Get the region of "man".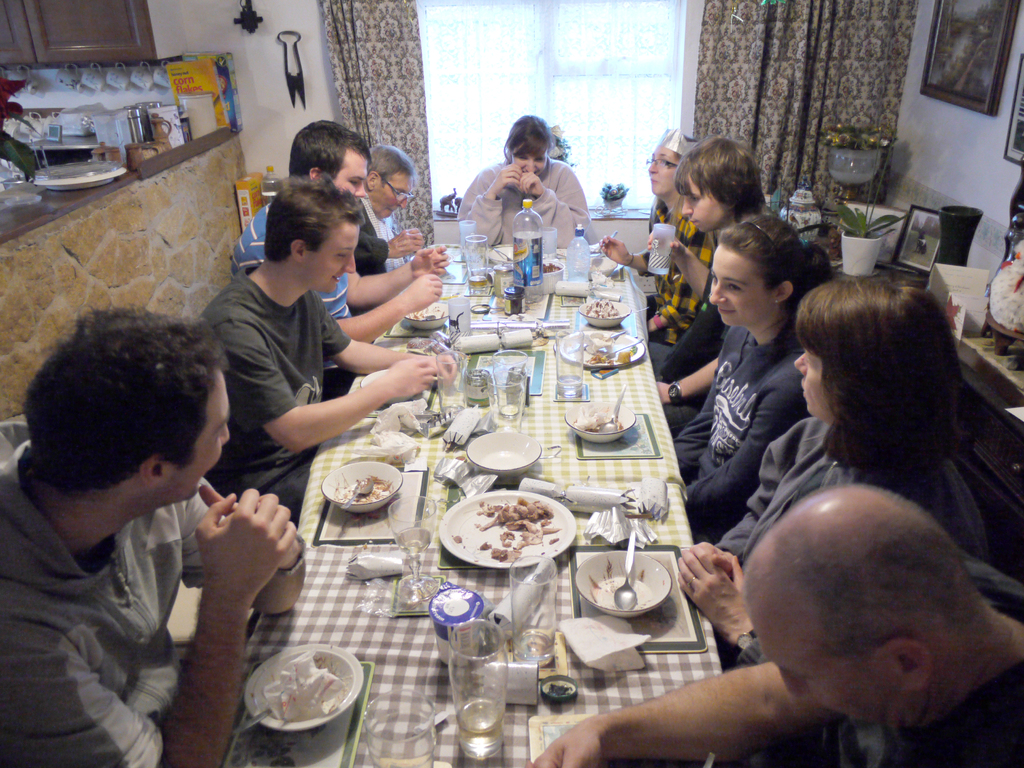
x1=202, y1=172, x2=456, y2=521.
